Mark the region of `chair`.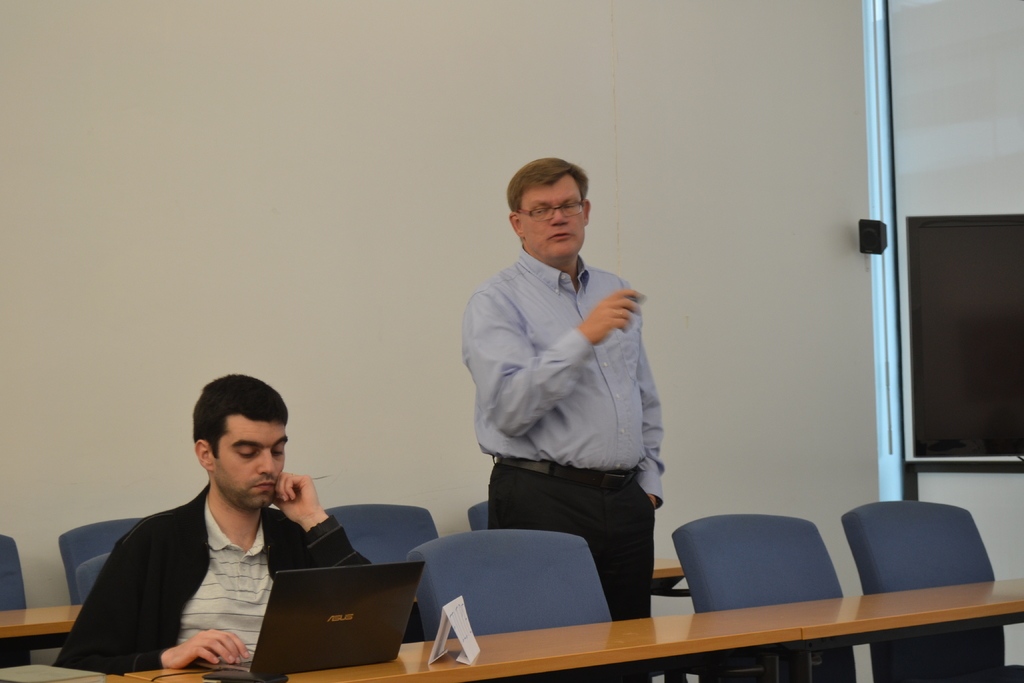
Region: x1=74 y1=552 x2=109 y2=605.
